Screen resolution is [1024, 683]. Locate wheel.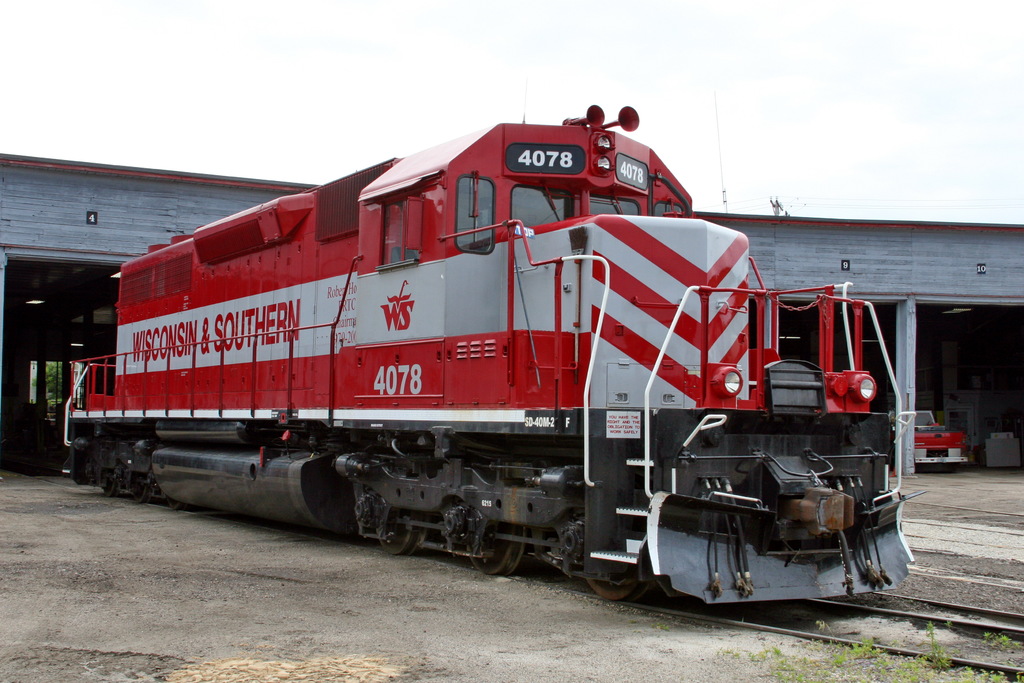
[left=130, top=466, right=155, bottom=504].
